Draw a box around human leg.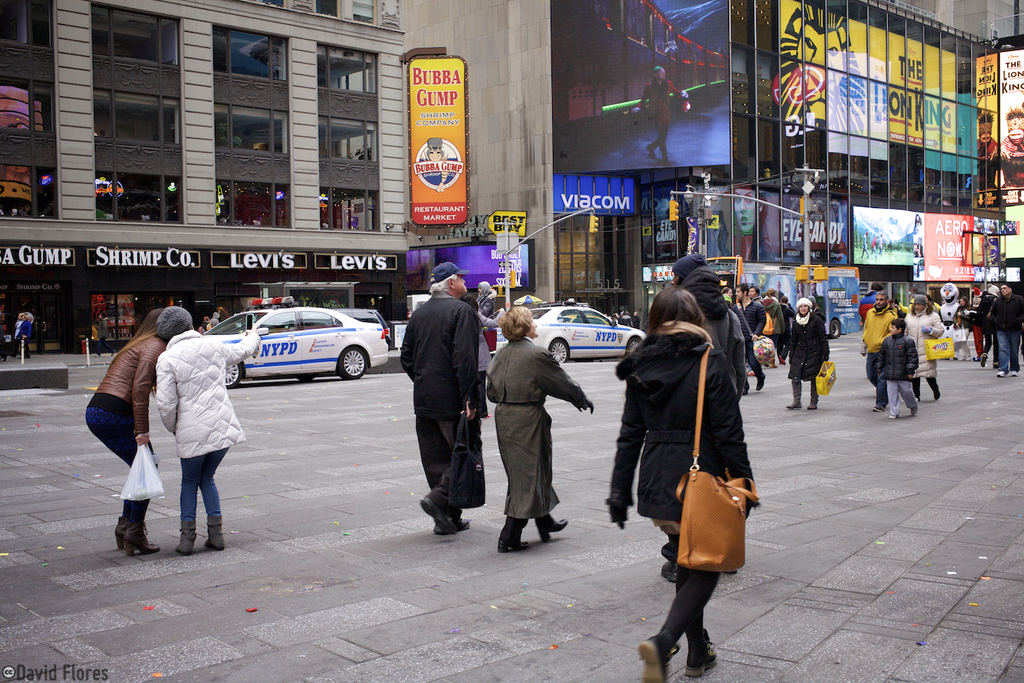
bbox=[812, 379, 815, 404].
